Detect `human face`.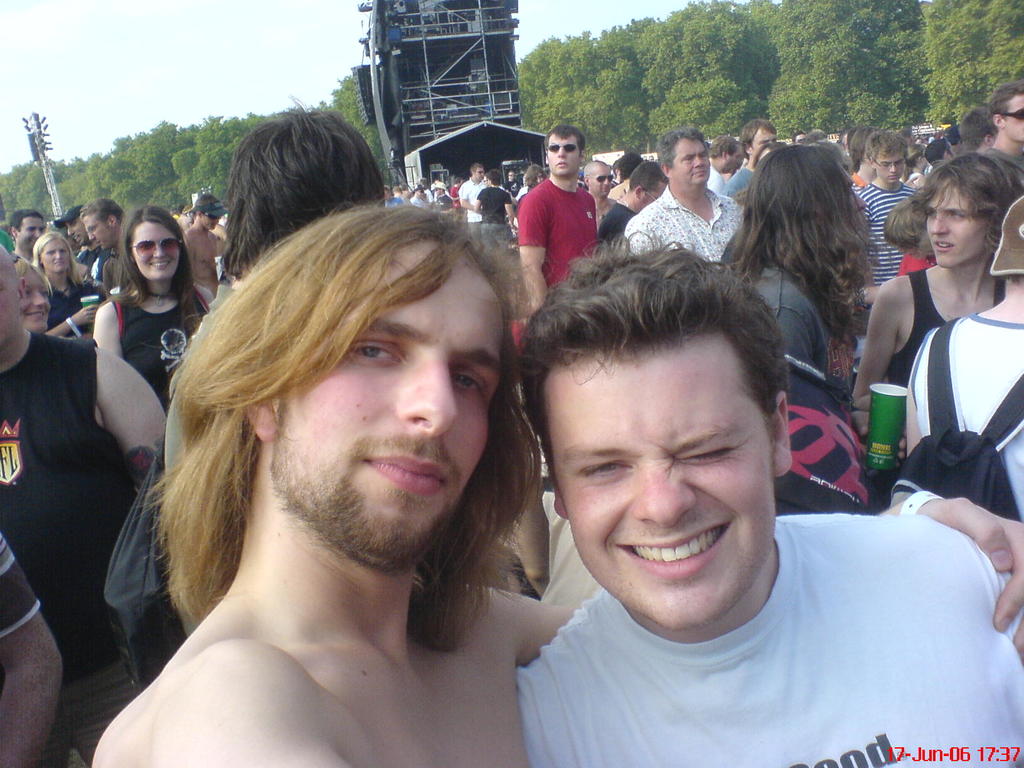
Detected at BBox(591, 163, 612, 193).
